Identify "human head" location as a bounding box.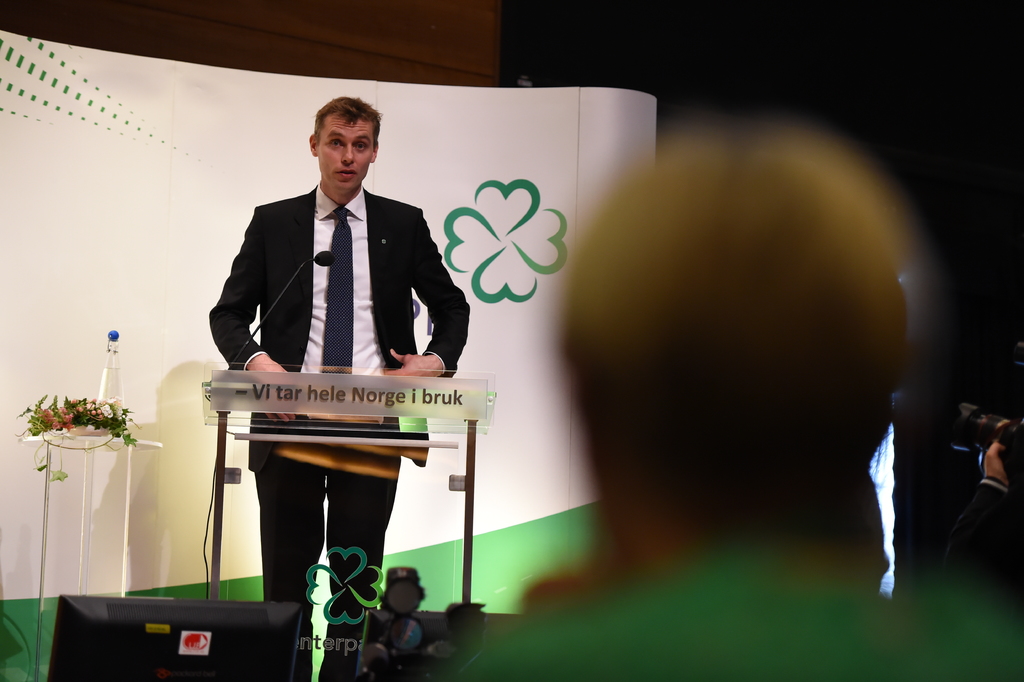
region(556, 128, 924, 530).
